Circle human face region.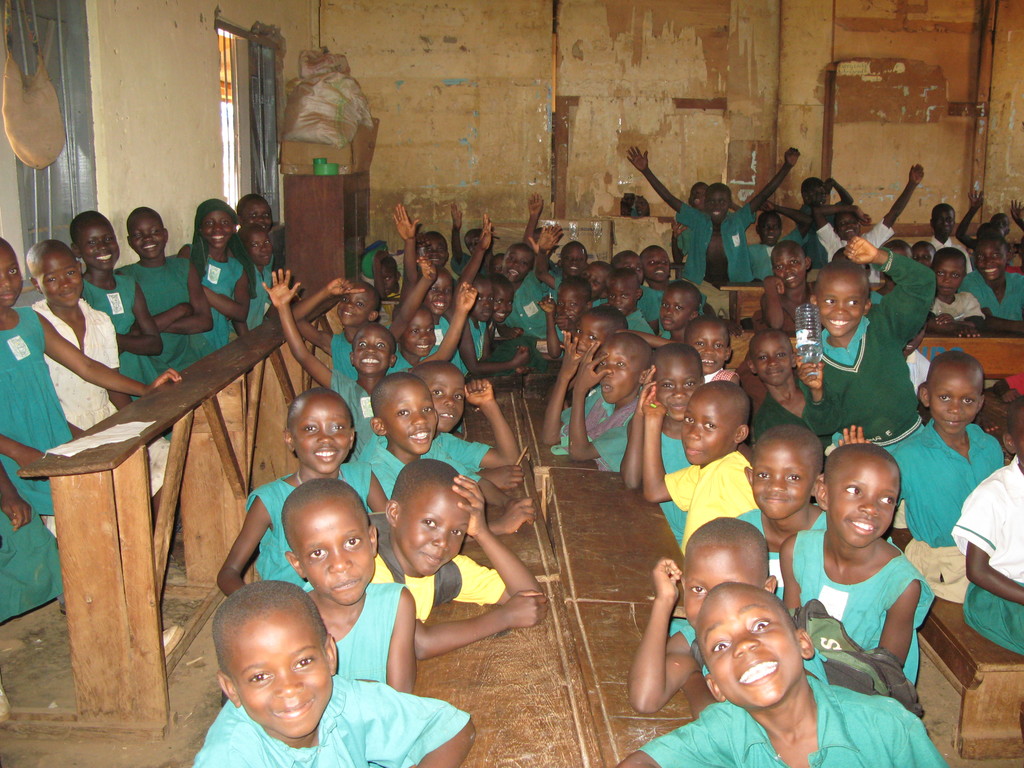
Region: region(223, 620, 337, 742).
